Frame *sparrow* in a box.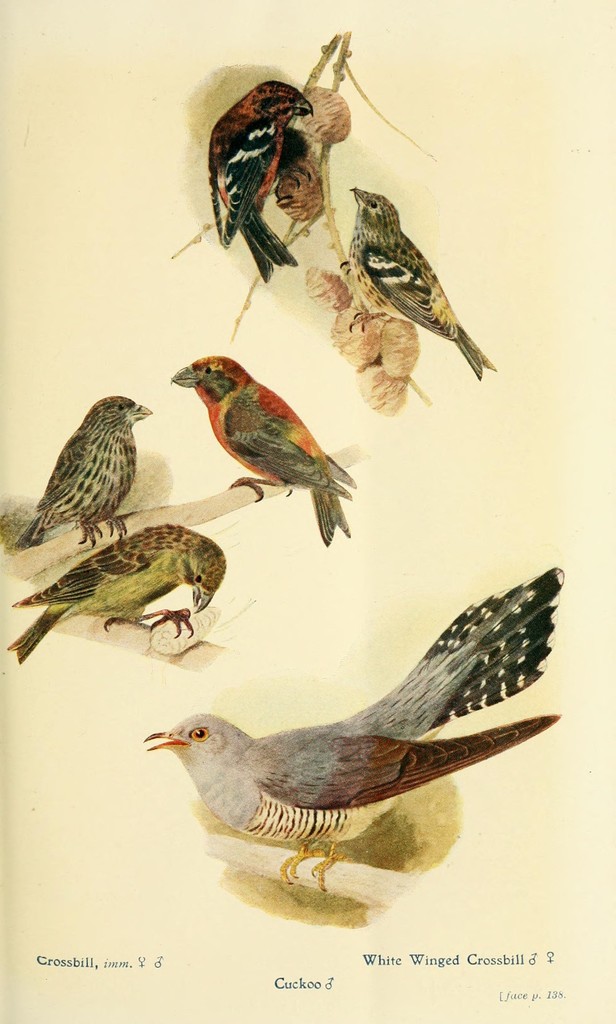
(left=171, top=352, right=355, bottom=541).
